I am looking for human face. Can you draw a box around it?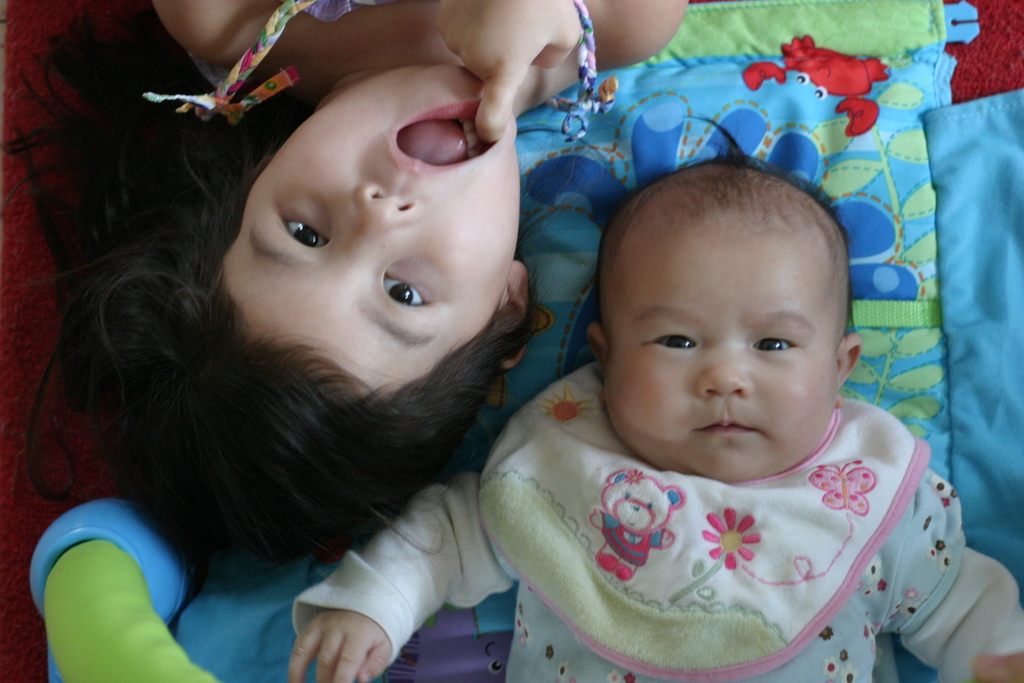
Sure, the bounding box is bbox=(214, 76, 519, 397).
